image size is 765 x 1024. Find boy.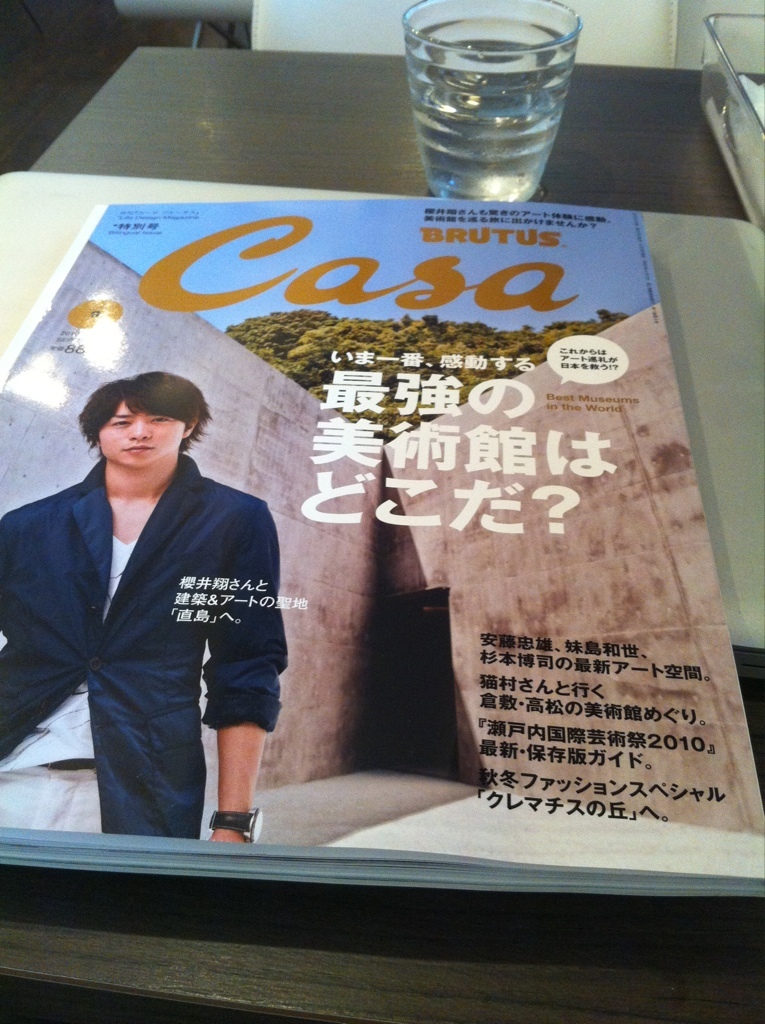
3:349:308:841.
